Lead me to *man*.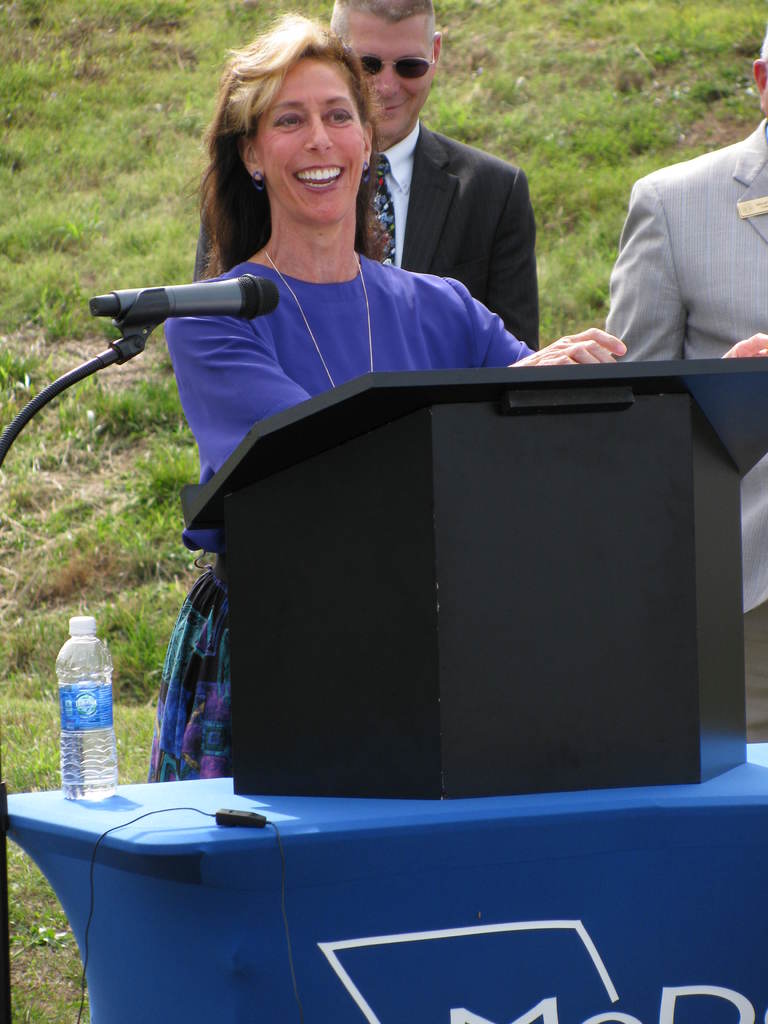
Lead to 602/29/767/744.
